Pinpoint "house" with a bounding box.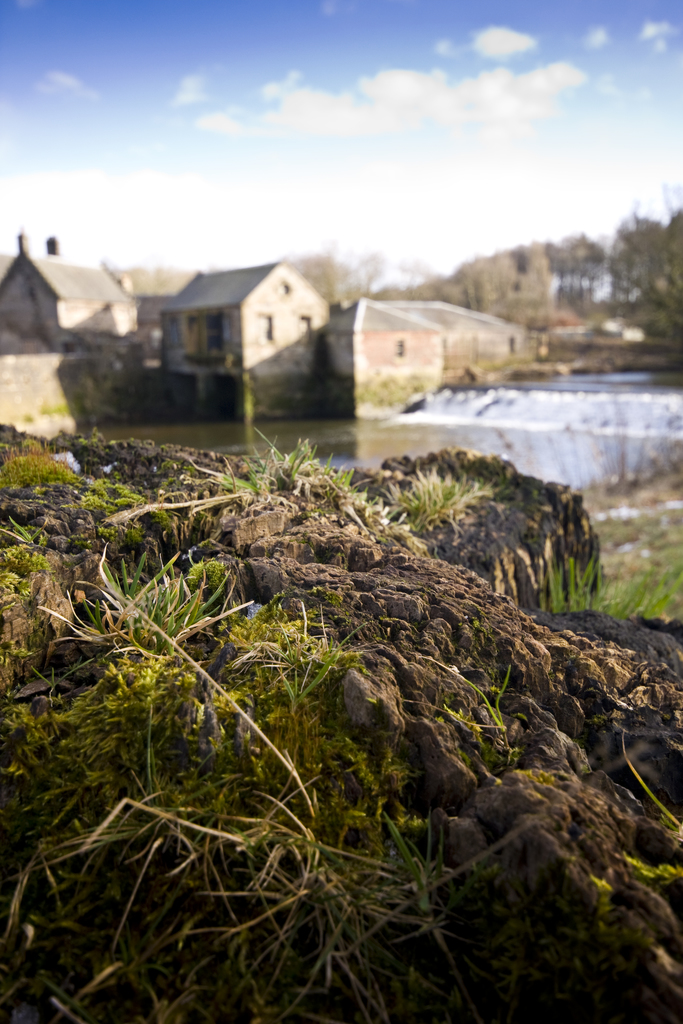
box(325, 293, 507, 419).
